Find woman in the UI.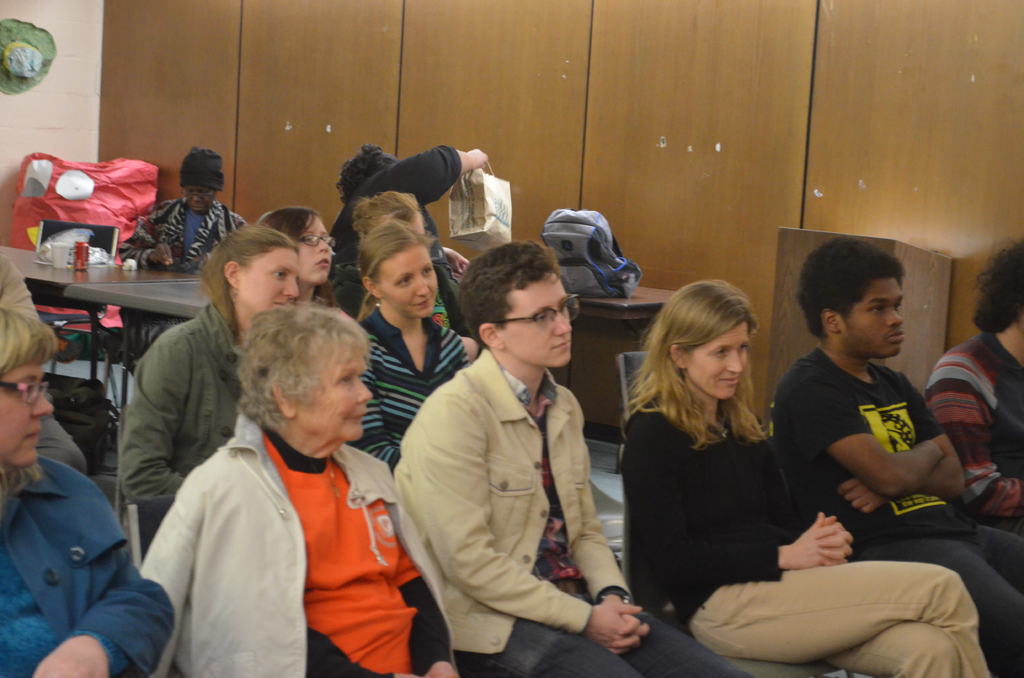
UI element at <box>140,295,462,677</box>.
